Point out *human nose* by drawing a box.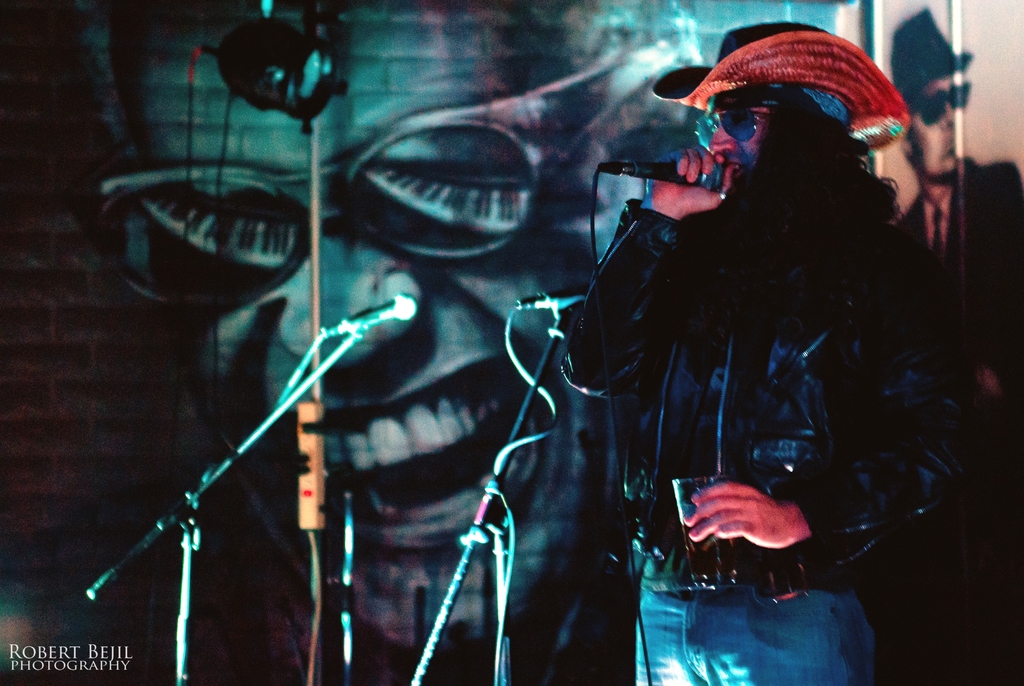
{"x1": 938, "y1": 101, "x2": 960, "y2": 126}.
